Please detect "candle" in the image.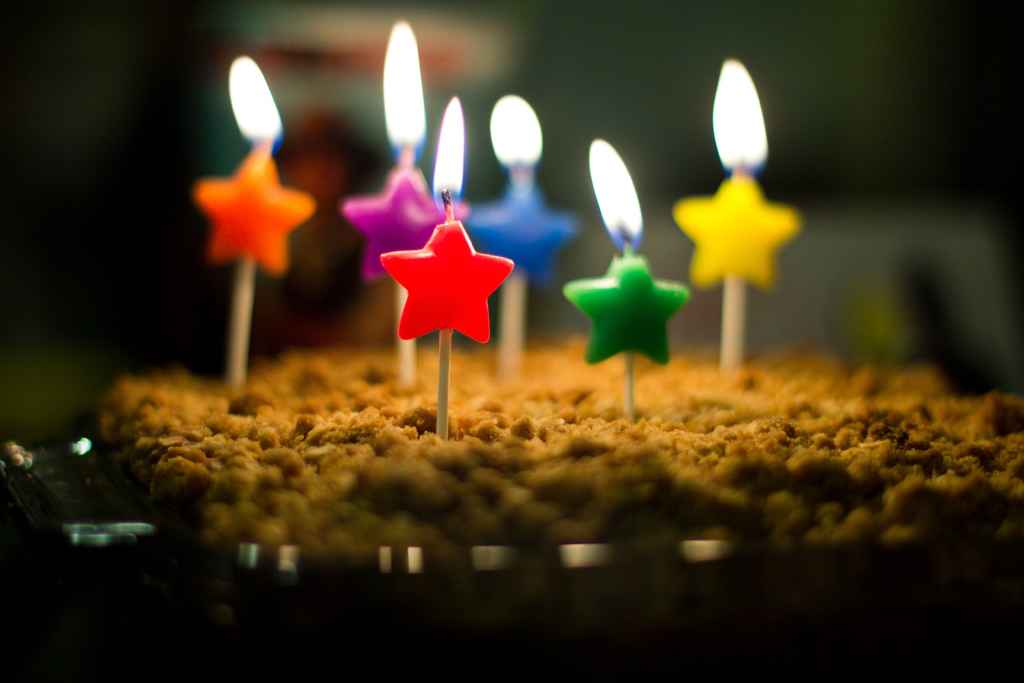
382/96/515/342.
